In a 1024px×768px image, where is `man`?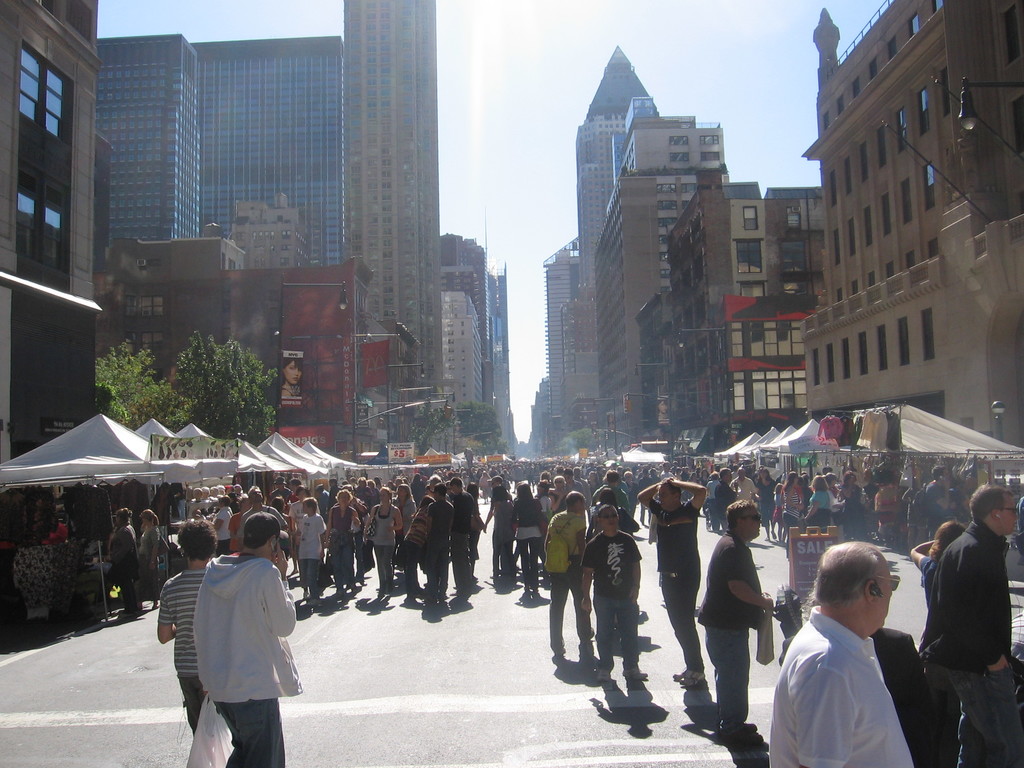
632 479 709 688.
